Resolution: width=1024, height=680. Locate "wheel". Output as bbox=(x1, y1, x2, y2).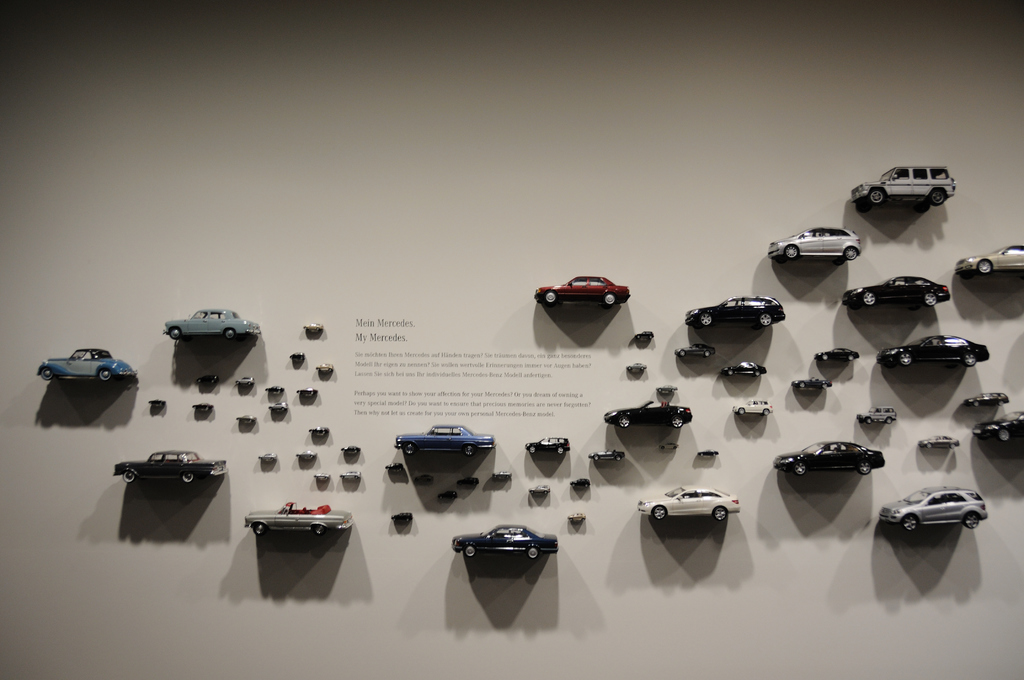
bbox=(964, 353, 975, 366).
